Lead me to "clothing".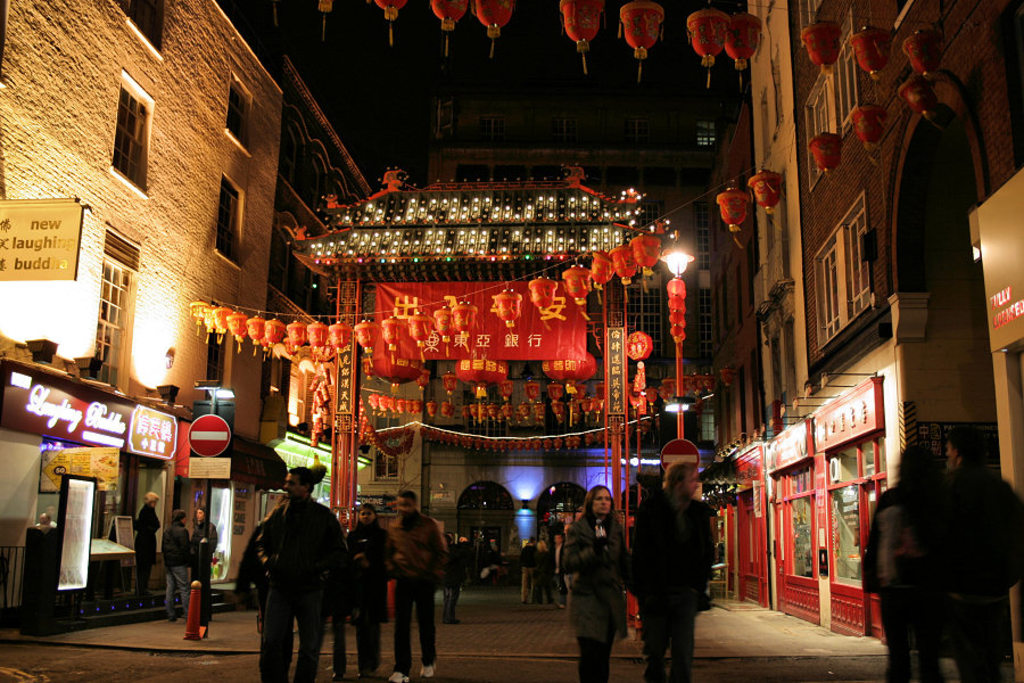
Lead to region(201, 526, 215, 614).
